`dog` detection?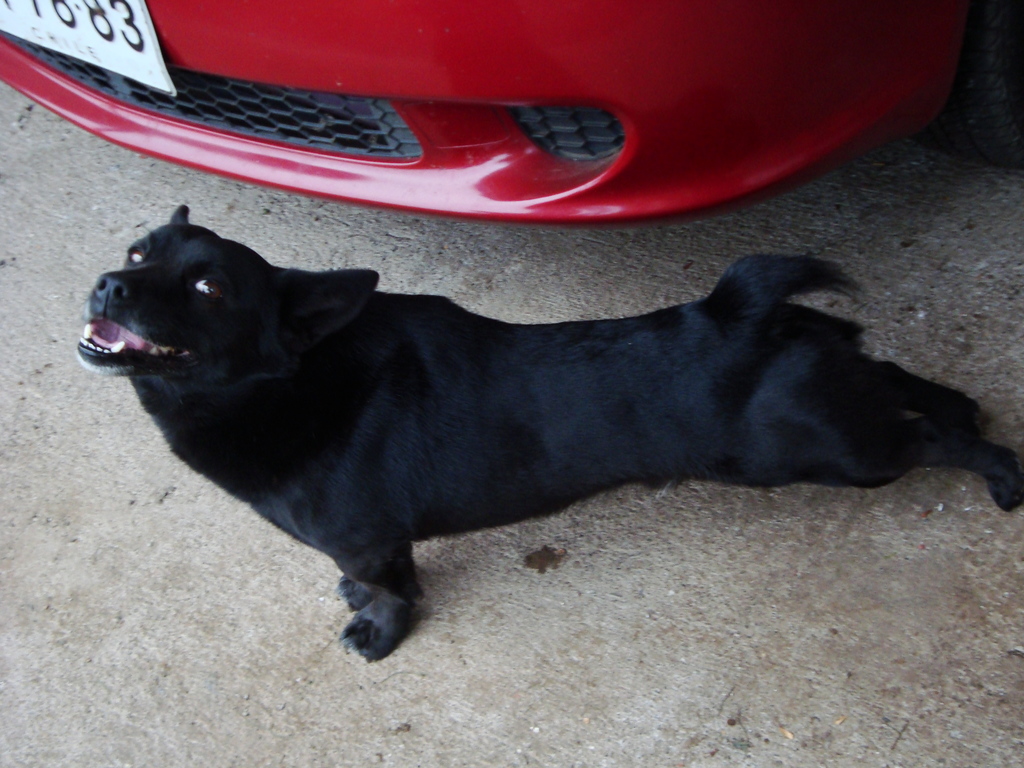
76,205,1023,664
